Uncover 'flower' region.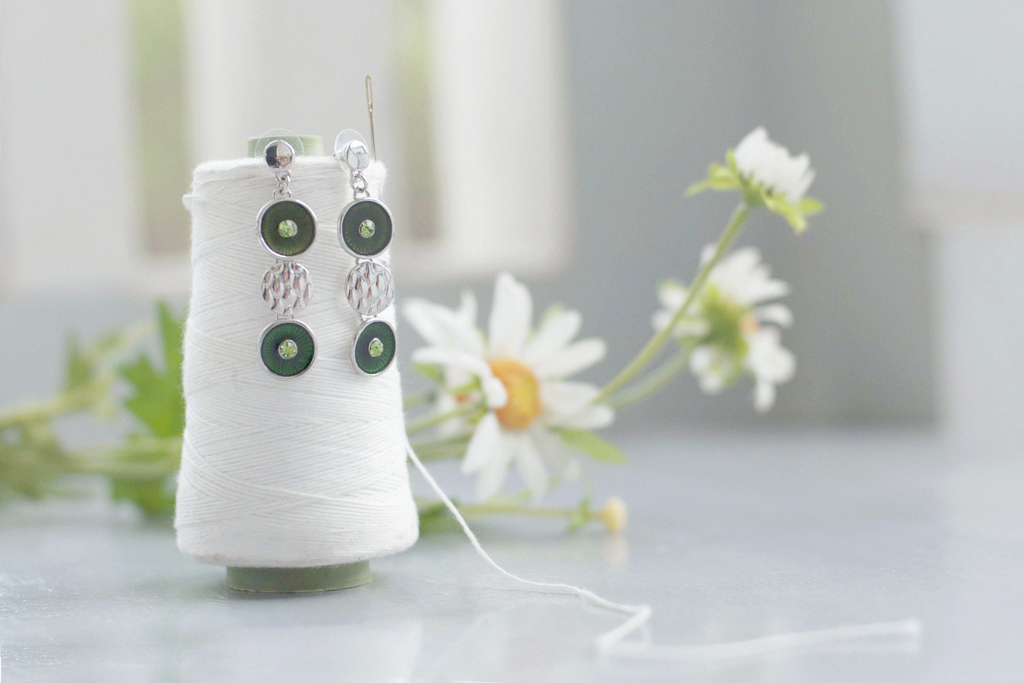
Uncovered: {"left": 414, "top": 272, "right": 614, "bottom": 495}.
